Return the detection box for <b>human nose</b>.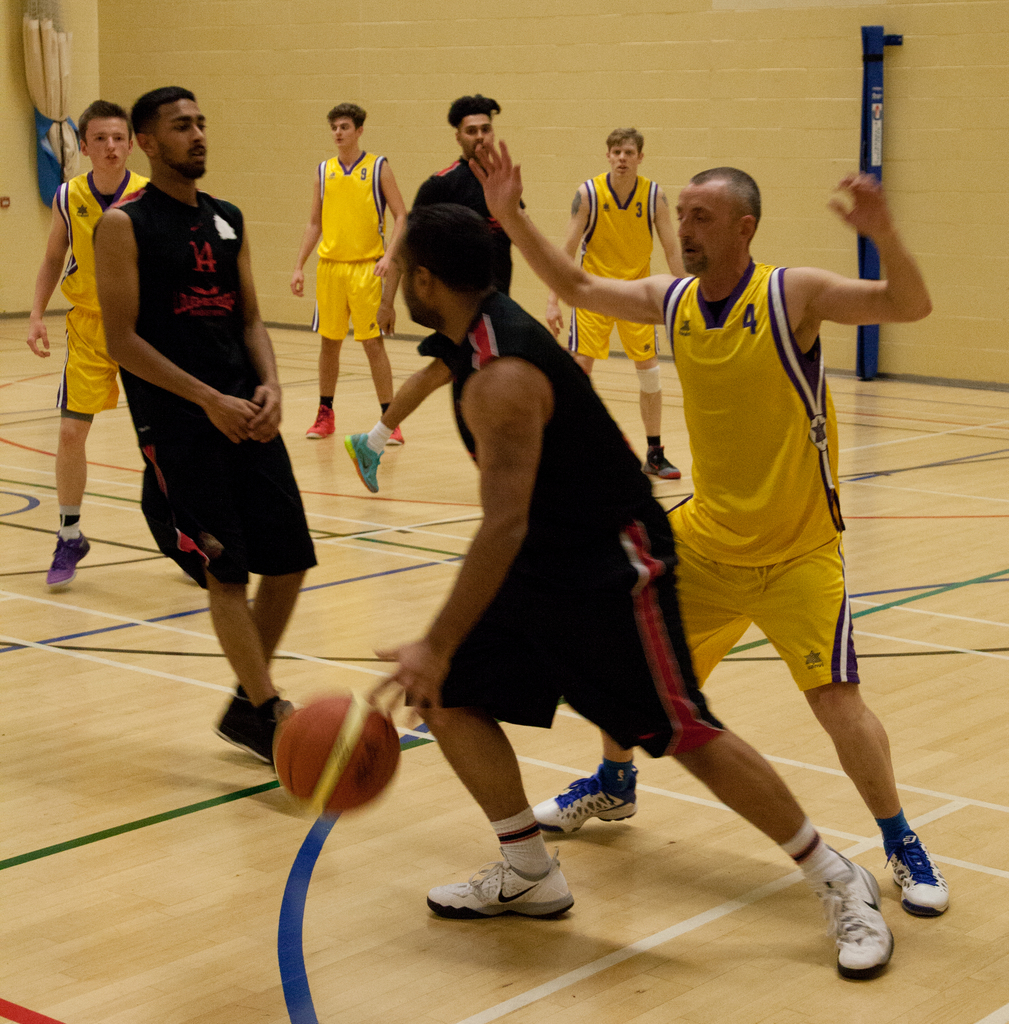
region(334, 129, 343, 136).
